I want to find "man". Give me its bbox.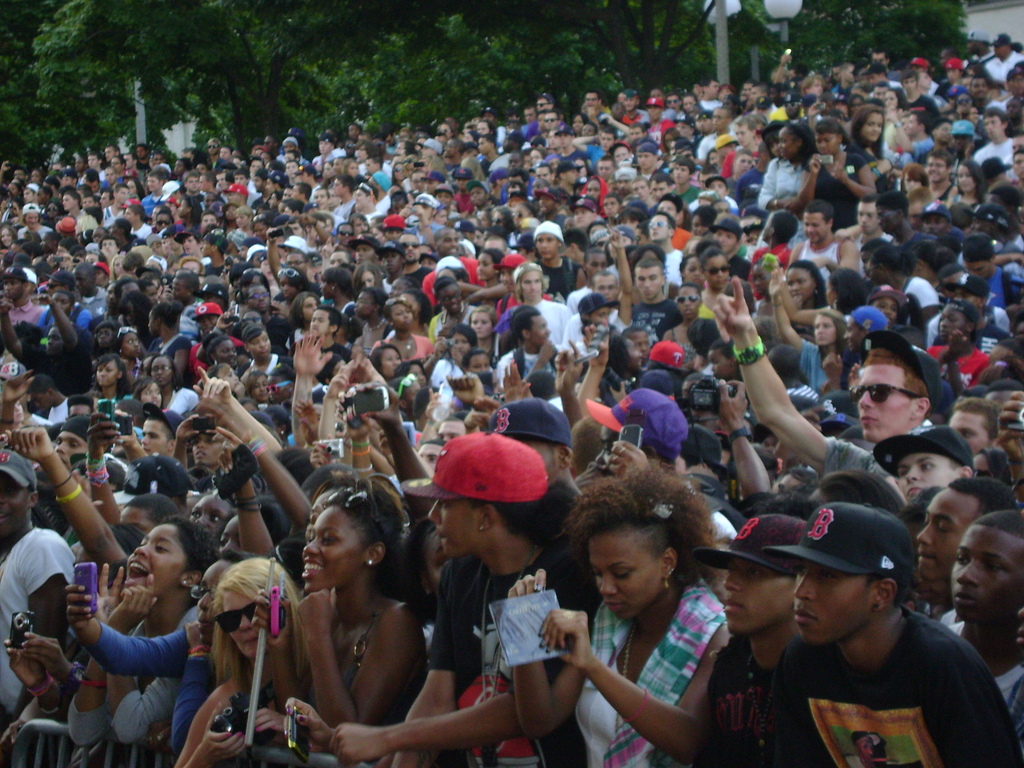
524:220:581:296.
